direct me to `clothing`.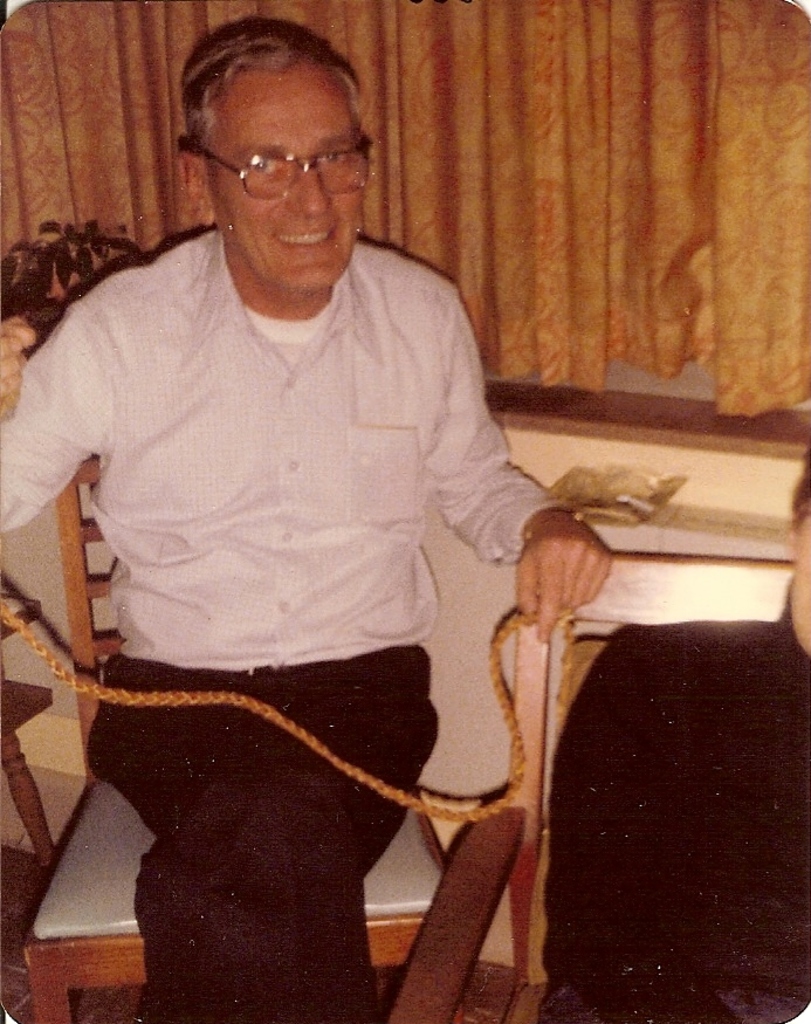
Direction: BBox(21, 143, 647, 989).
